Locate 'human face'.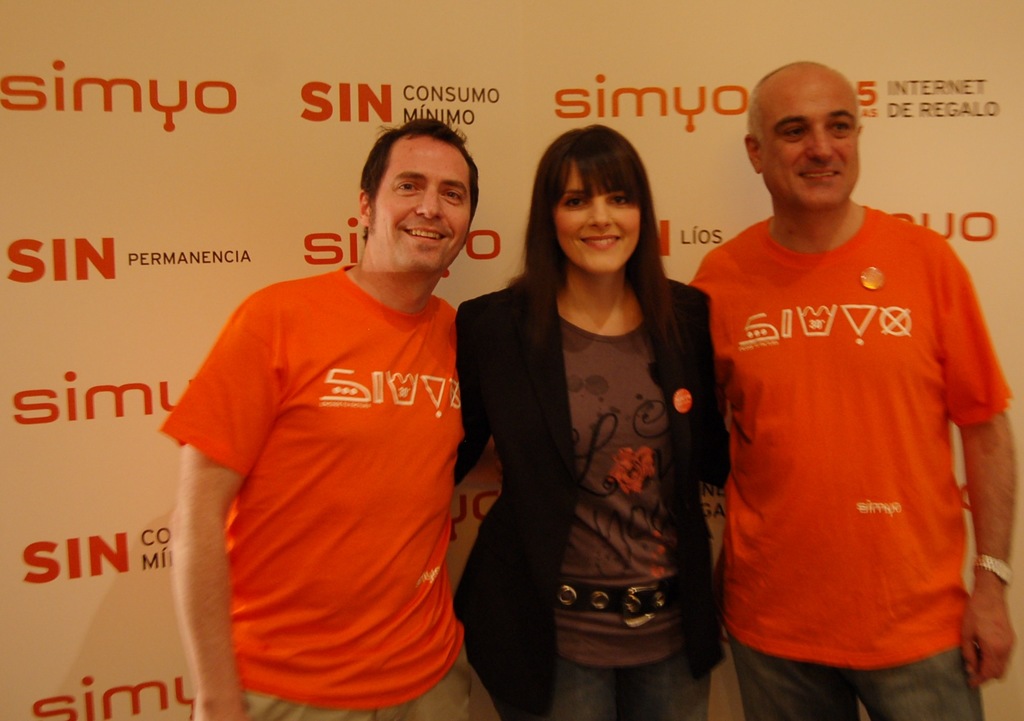
Bounding box: bbox=(368, 131, 478, 274).
